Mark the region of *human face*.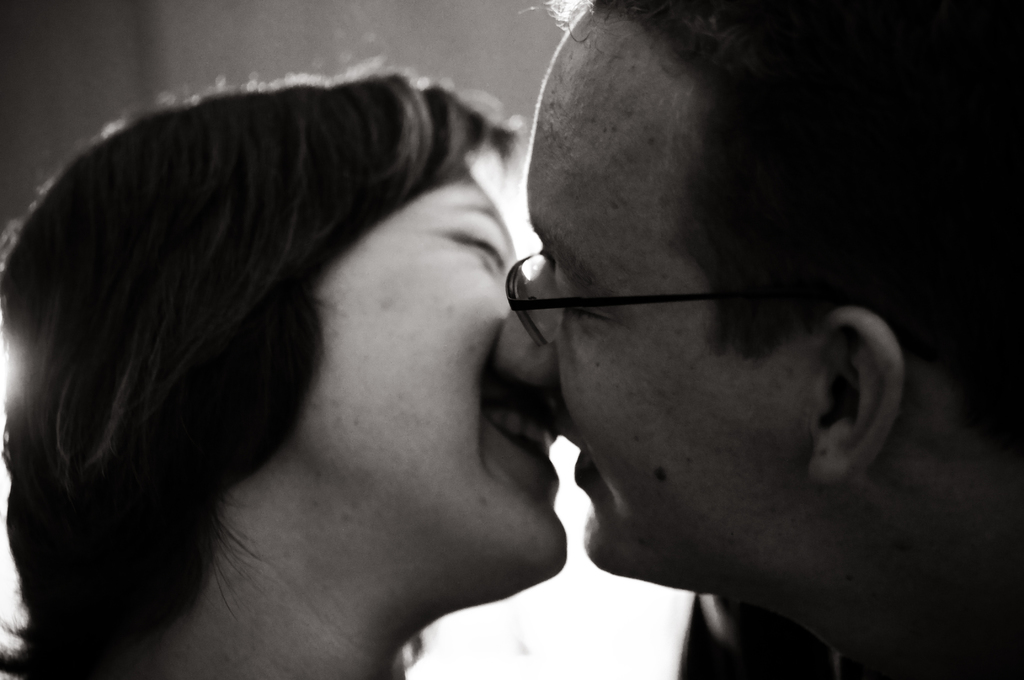
Region: (291,170,562,585).
